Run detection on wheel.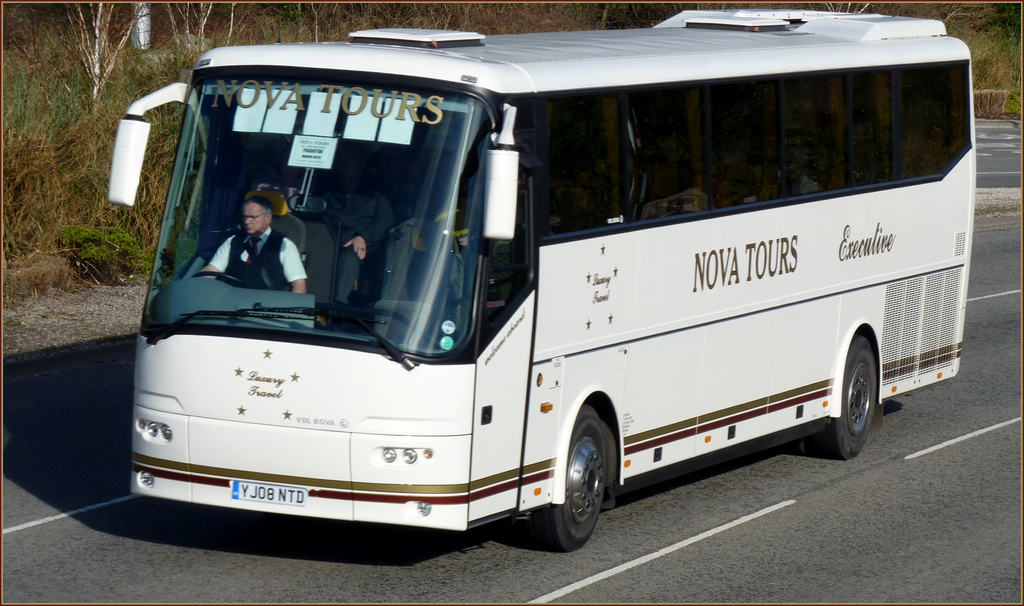
Result: {"x1": 547, "y1": 424, "x2": 624, "y2": 553}.
